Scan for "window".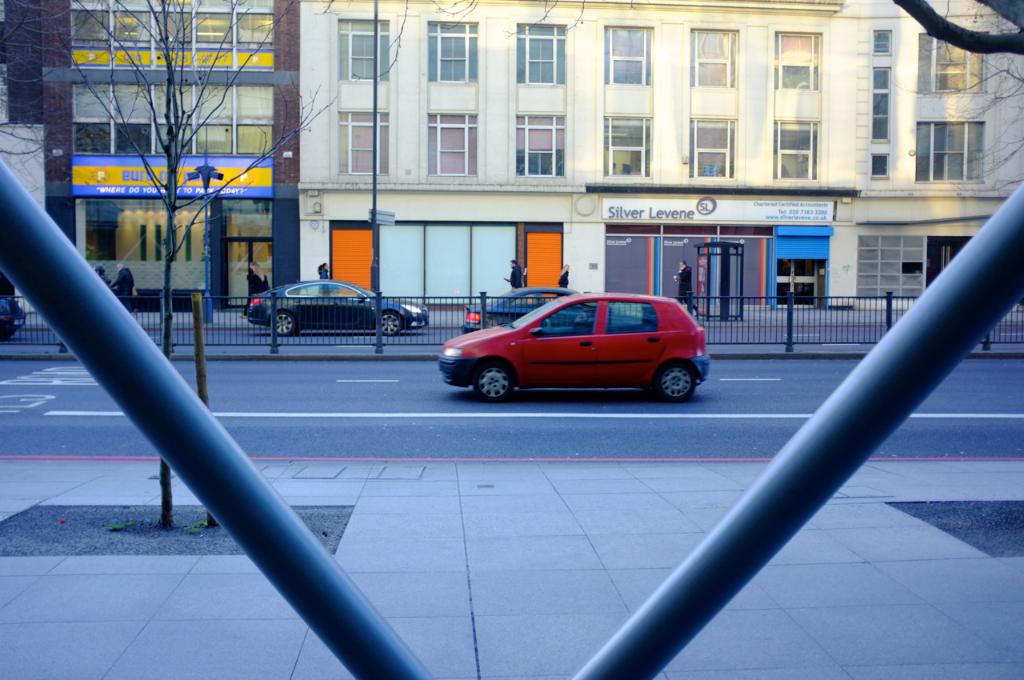
Scan result: (914, 115, 989, 184).
